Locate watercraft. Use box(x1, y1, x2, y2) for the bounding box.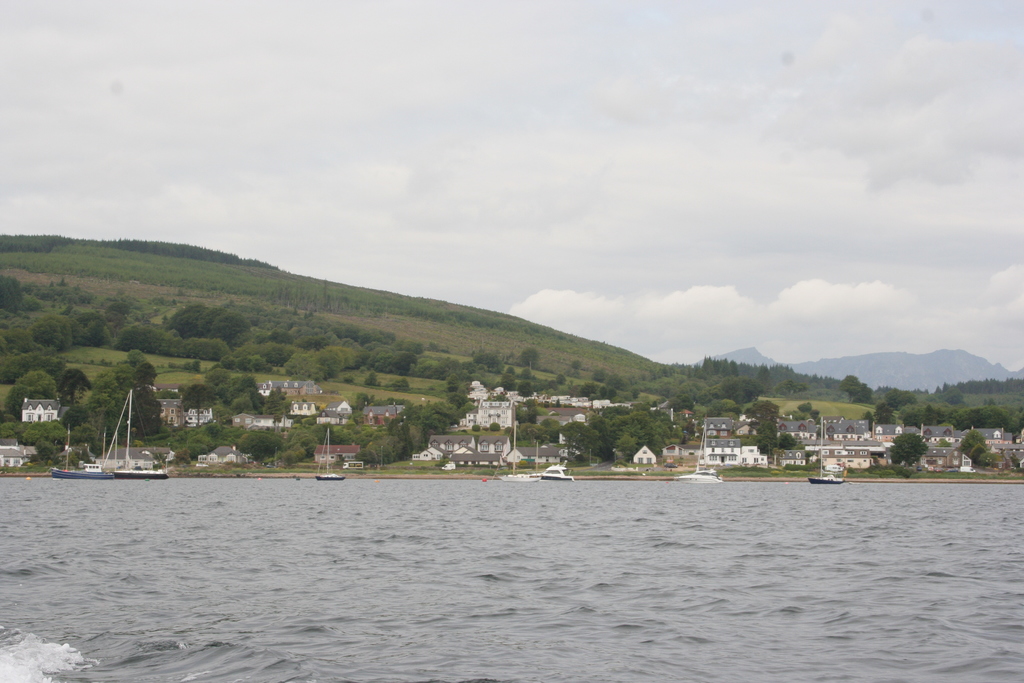
box(51, 469, 113, 483).
